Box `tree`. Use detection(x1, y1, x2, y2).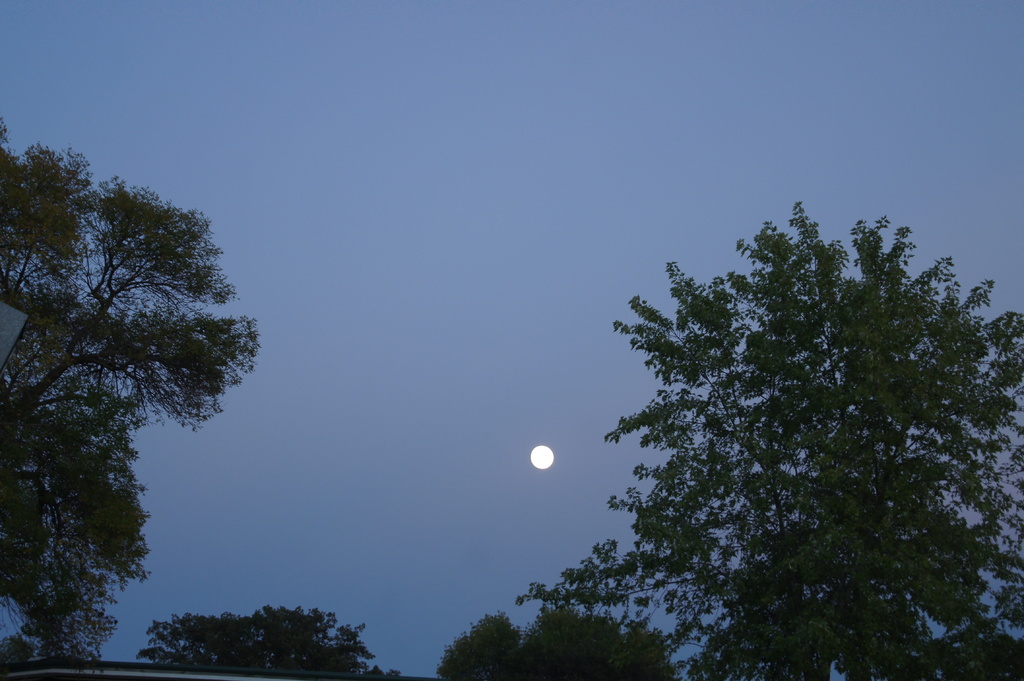
detection(509, 597, 676, 680).
